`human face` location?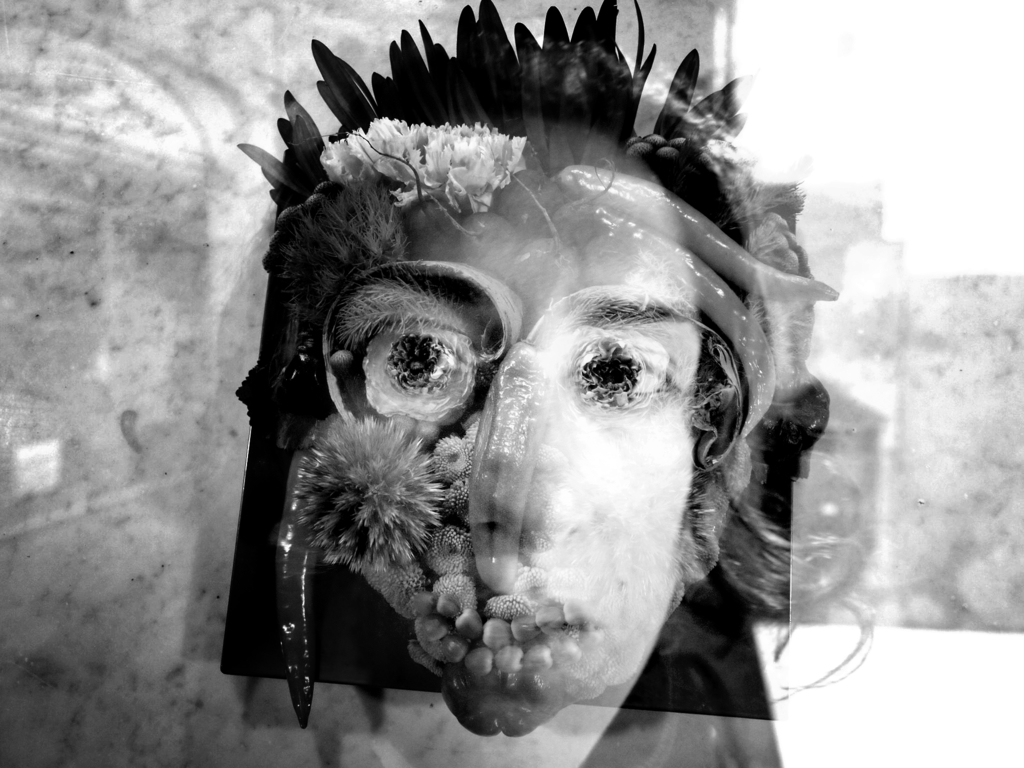
323/125/695/732
